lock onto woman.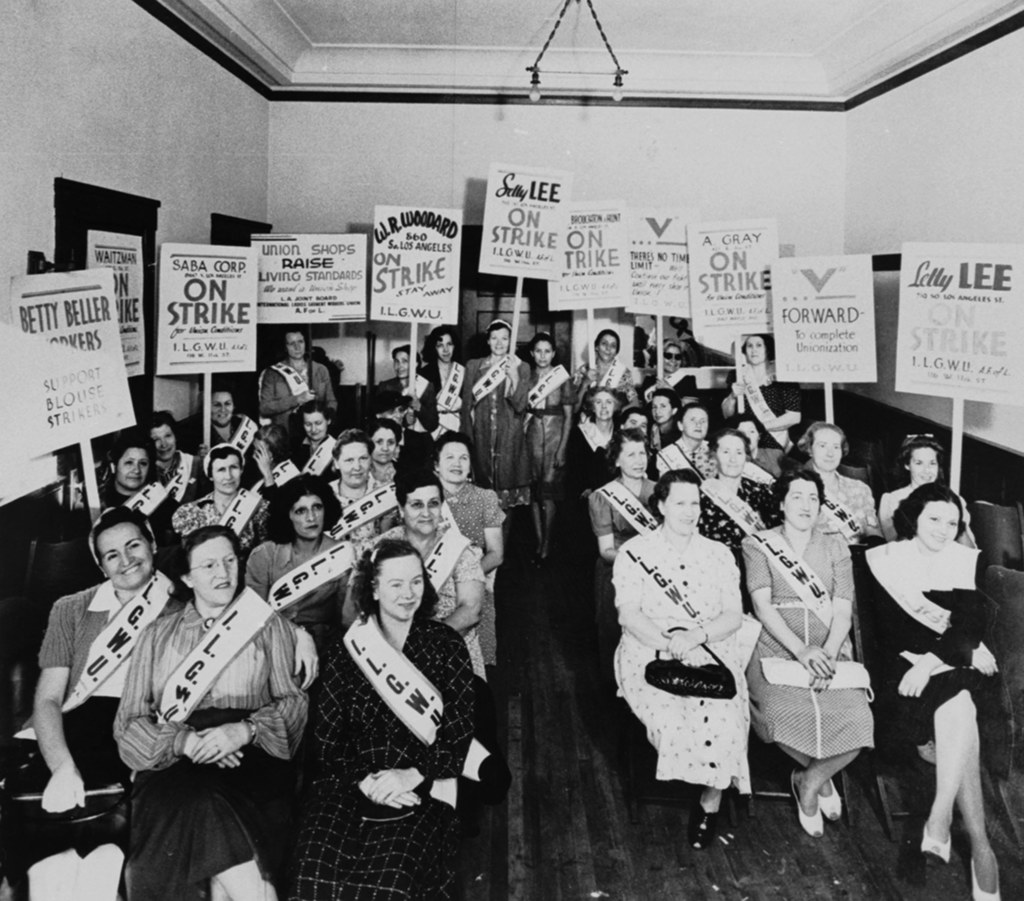
Locked: [x1=463, y1=321, x2=532, y2=503].
